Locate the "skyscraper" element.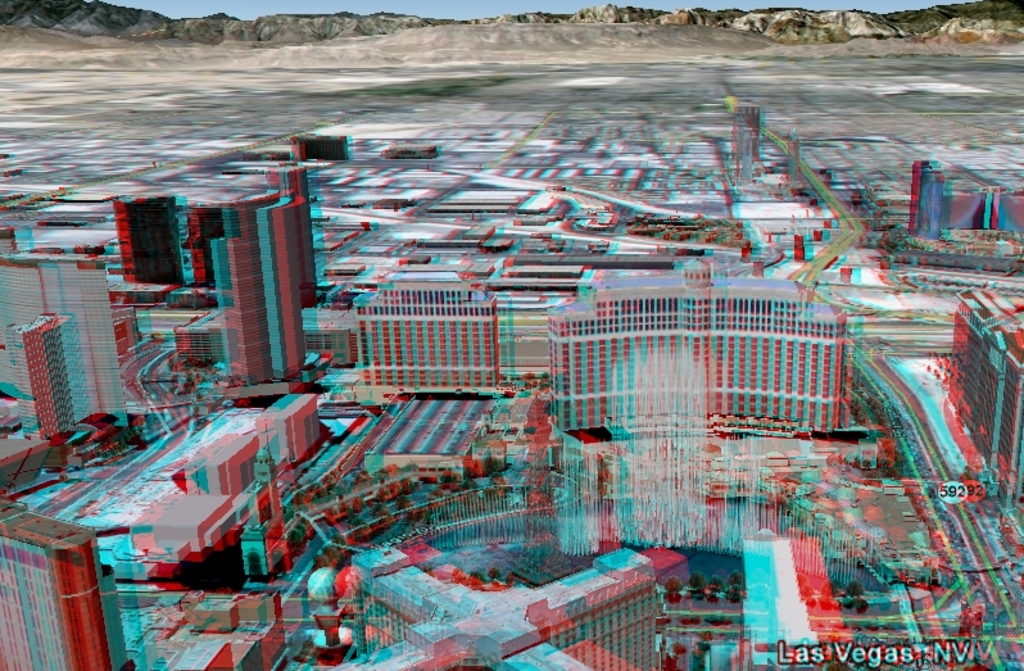
Element bbox: <region>343, 259, 512, 405</region>.
